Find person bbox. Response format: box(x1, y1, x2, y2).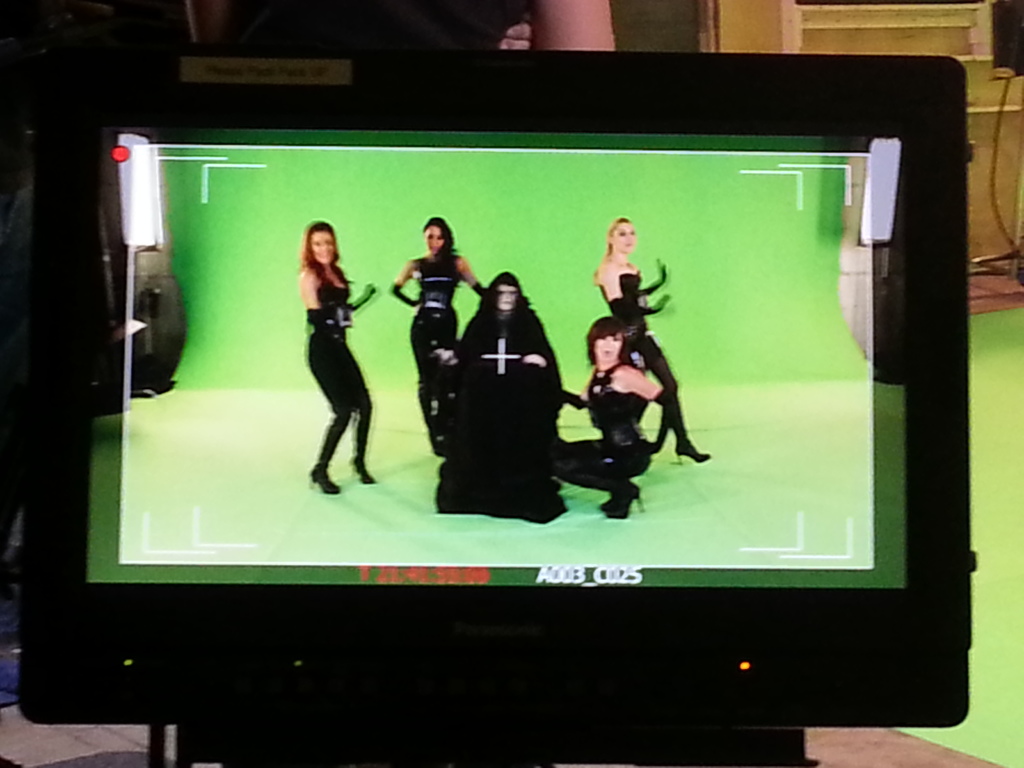
box(431, 265, 566, 516).
